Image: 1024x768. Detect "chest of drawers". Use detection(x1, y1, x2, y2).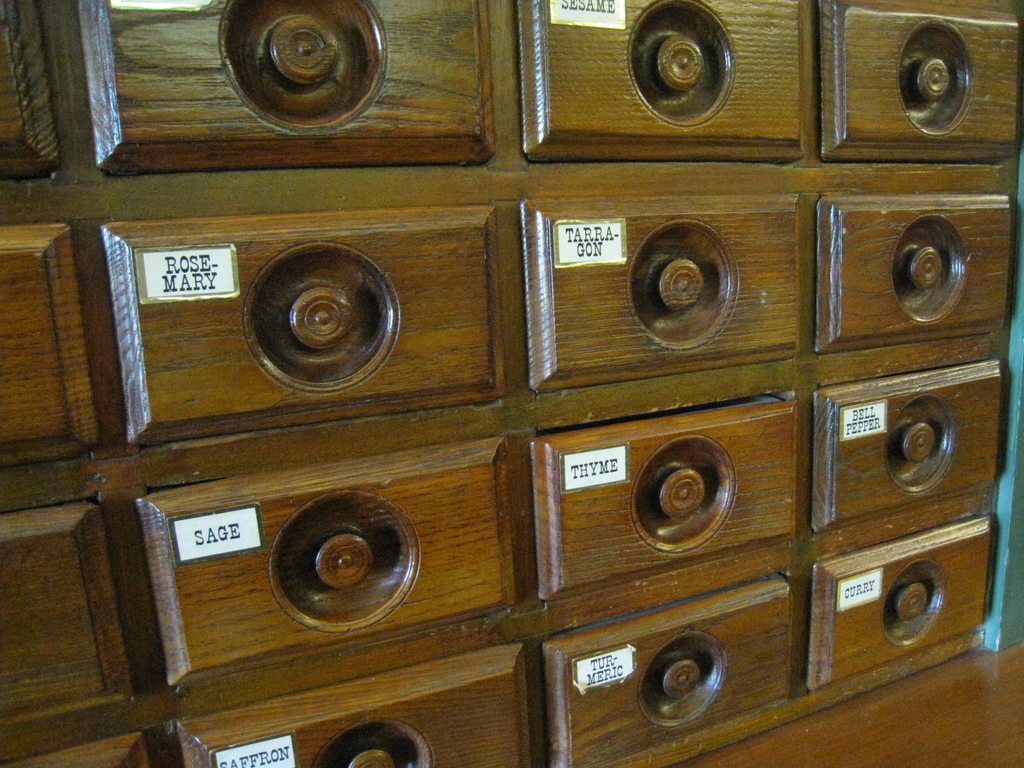
detection(3, 0, 1022, 767).
